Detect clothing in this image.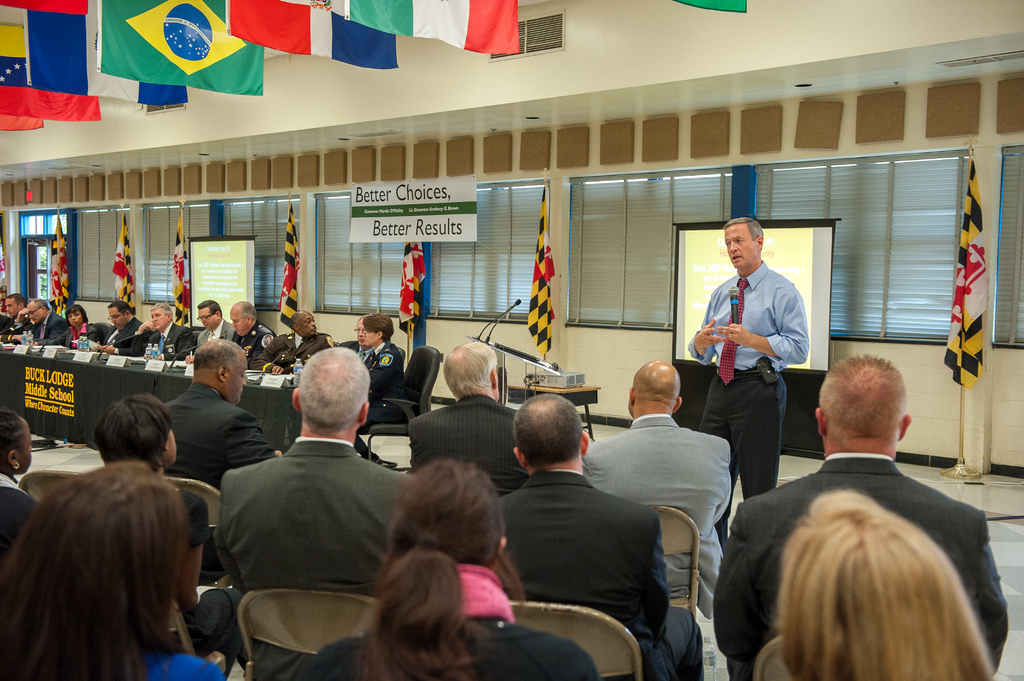
Detection: bbox(568, 417, 729, 609).
